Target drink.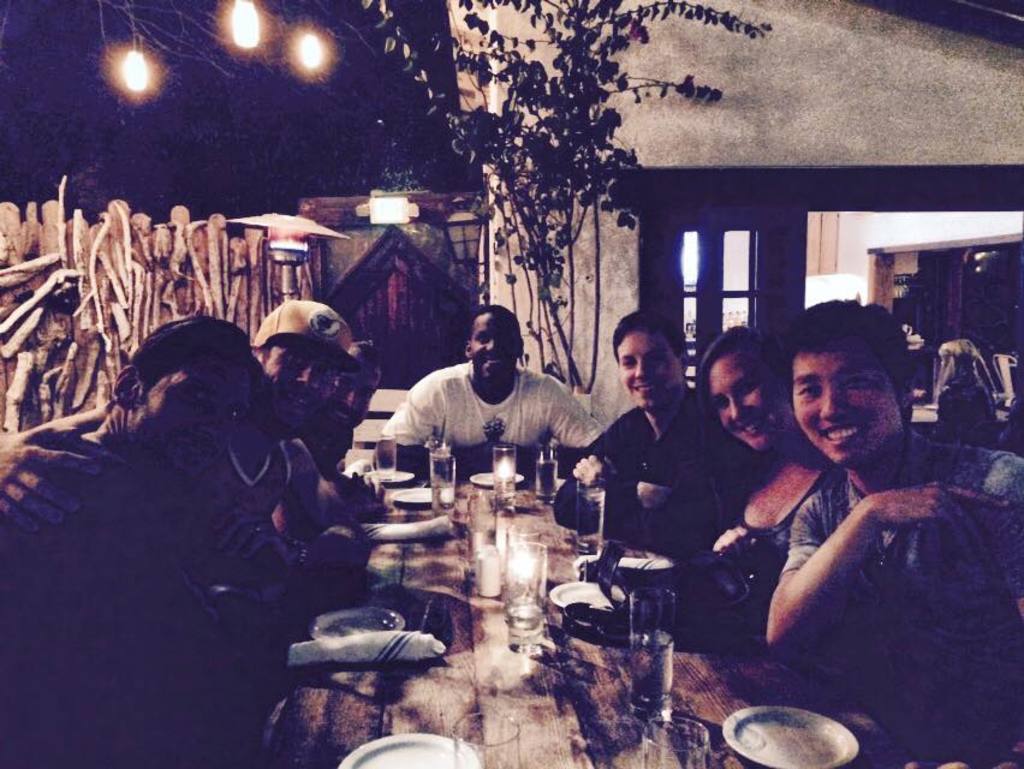
Target region: 380:452:401:476.
